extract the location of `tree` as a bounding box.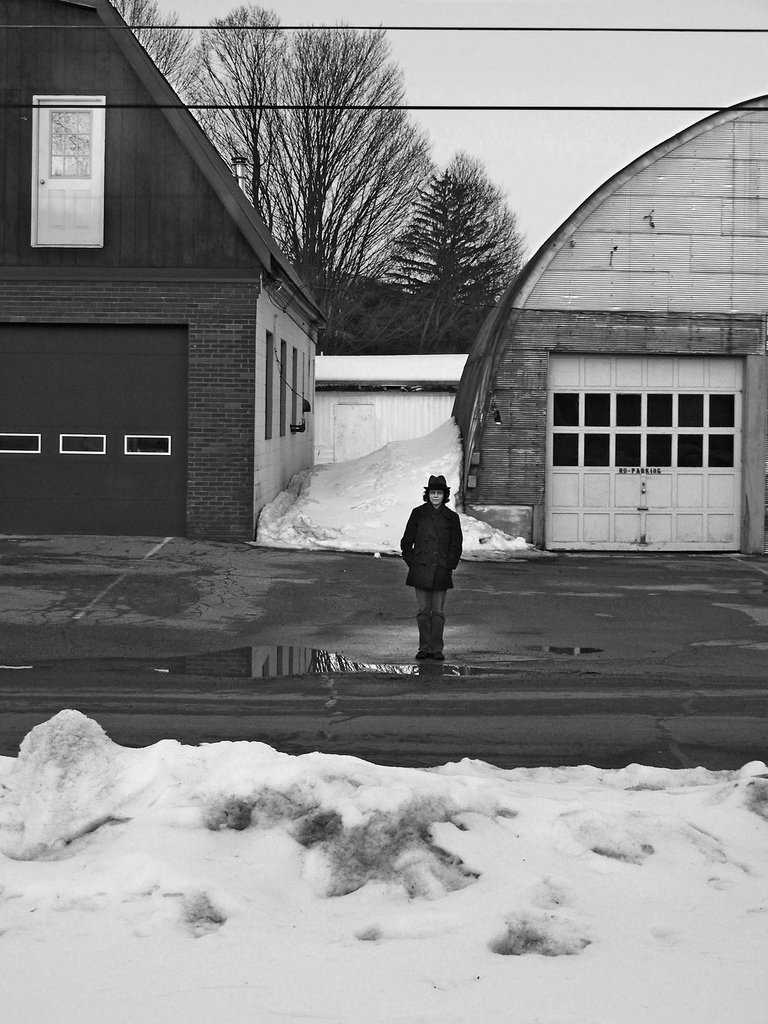
111 0 196 92.
